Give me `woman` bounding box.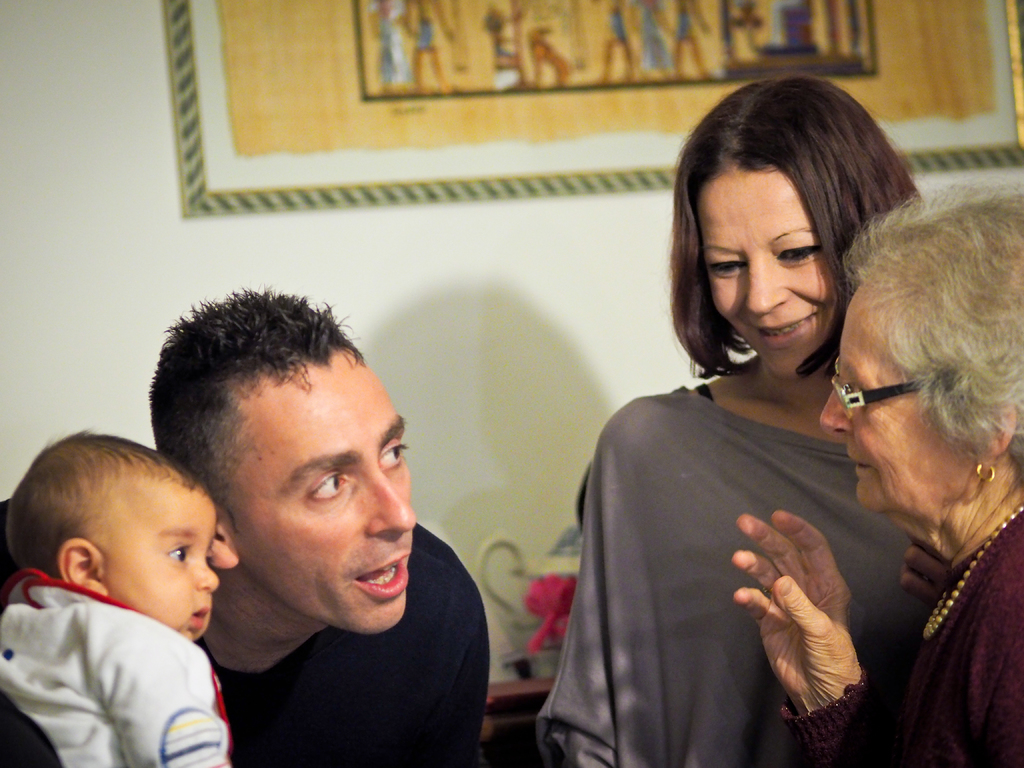
(x1=731, y1=177, x2=1023, y2=767).
